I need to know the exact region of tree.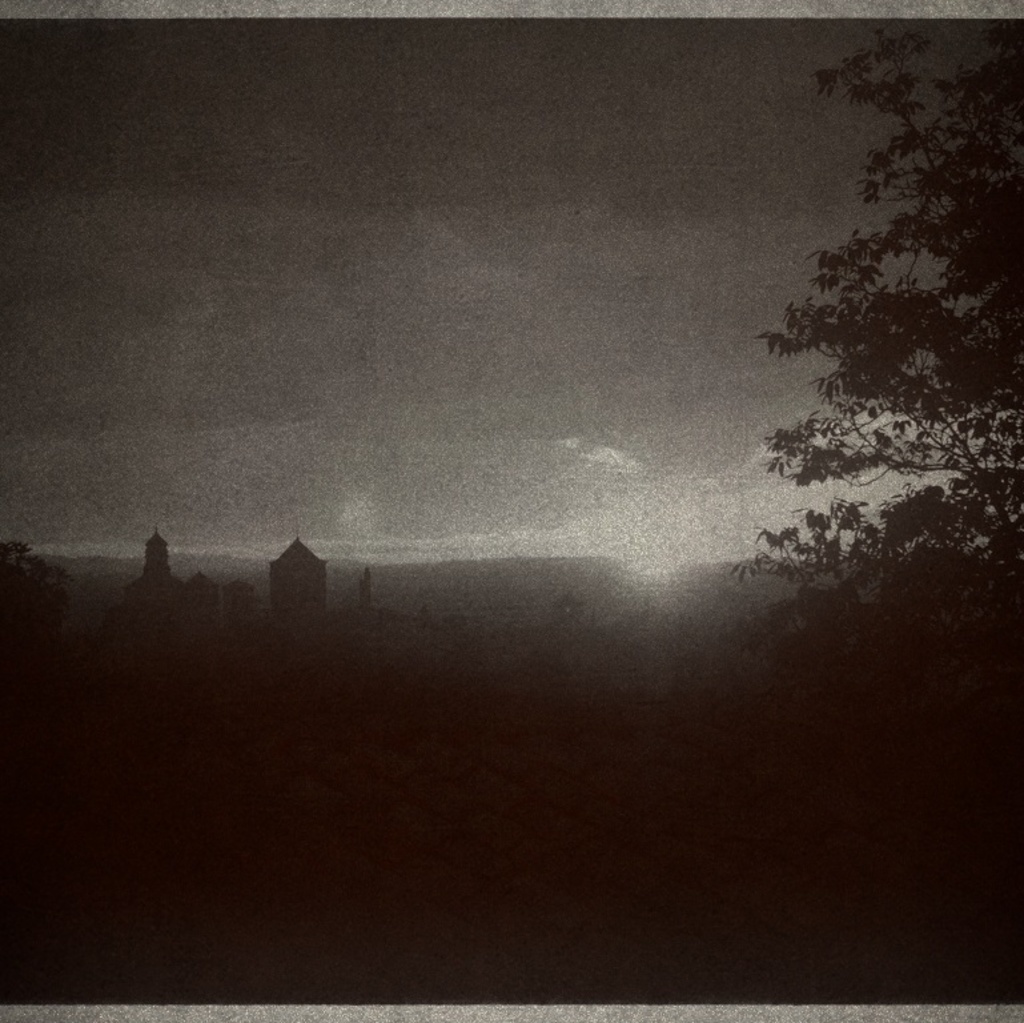
Region: select_region(727, 73, 995, 677).
